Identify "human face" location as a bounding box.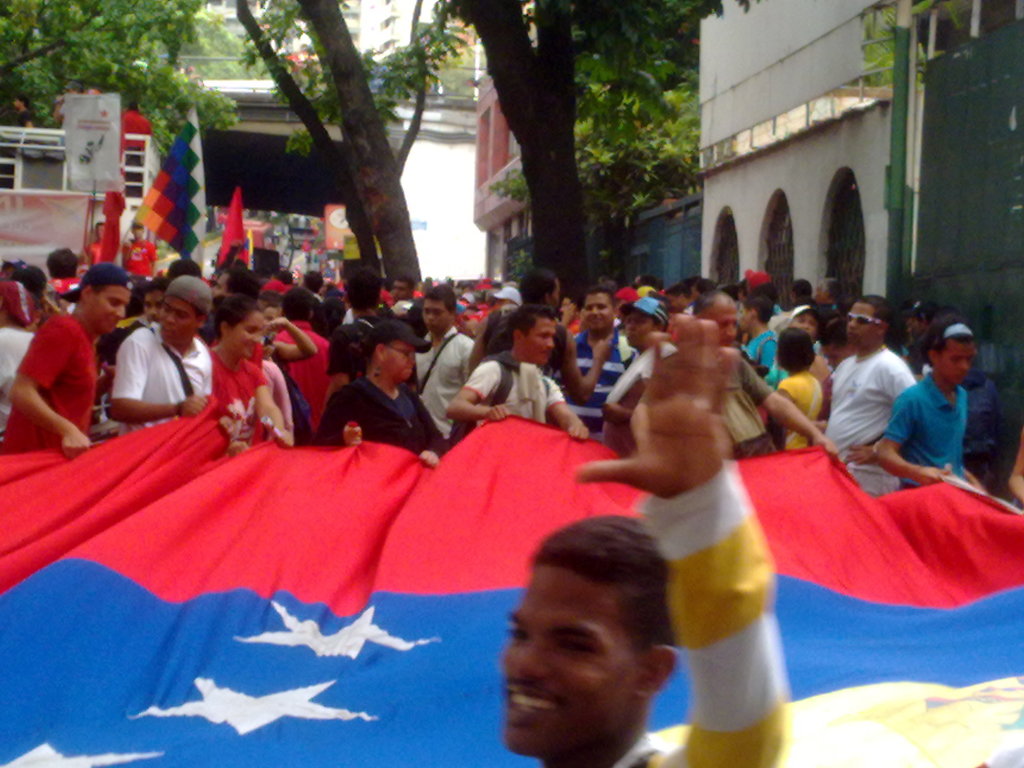
rect(100, 287, 134, 333).
